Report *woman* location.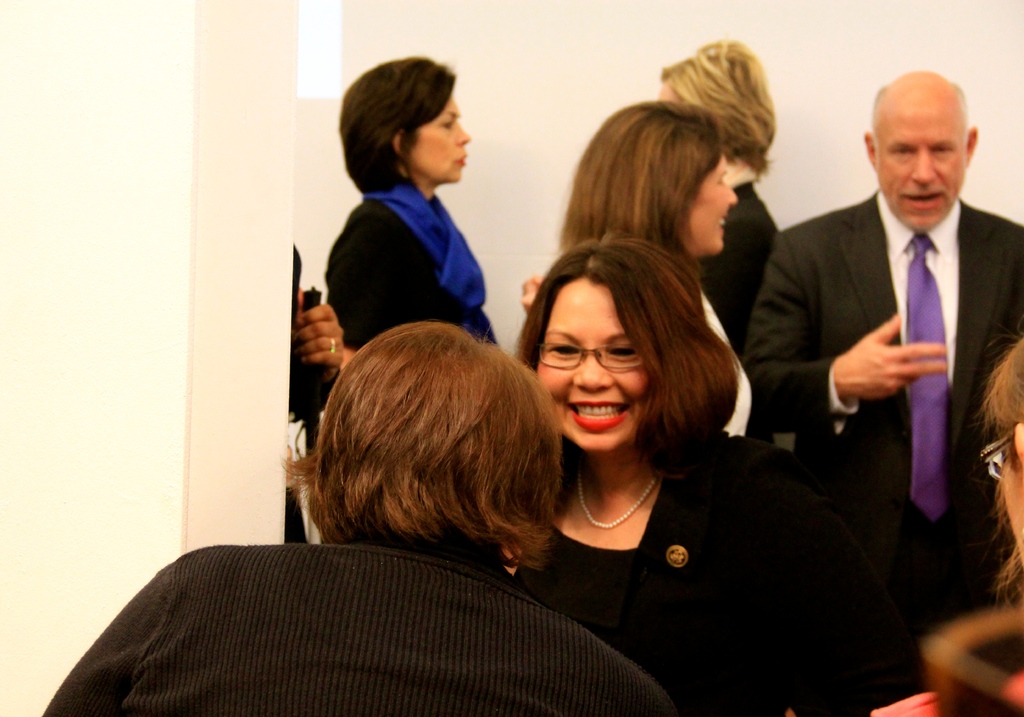
Report: 323 56 504 379.
